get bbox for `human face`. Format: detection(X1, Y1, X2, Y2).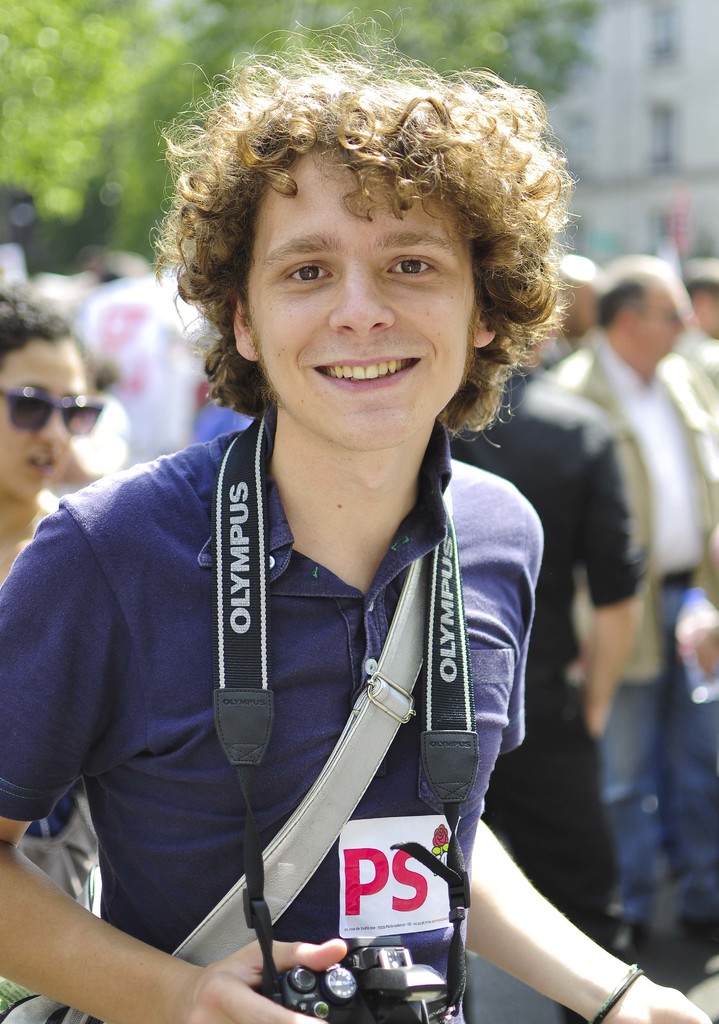
detection(632, 275, 688, 363).
